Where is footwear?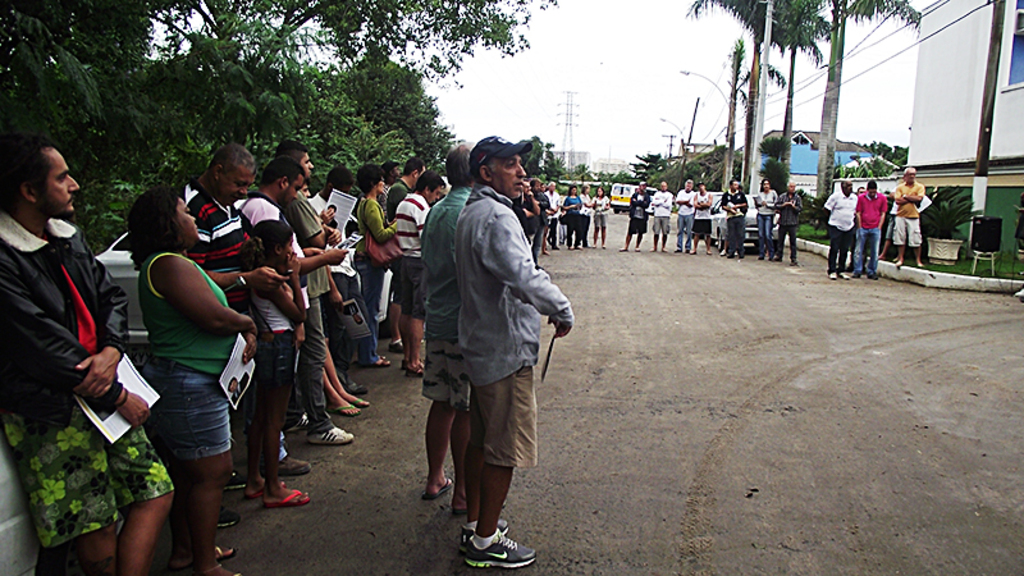
<bbox>851, 269, 864, 282</bbox>.
